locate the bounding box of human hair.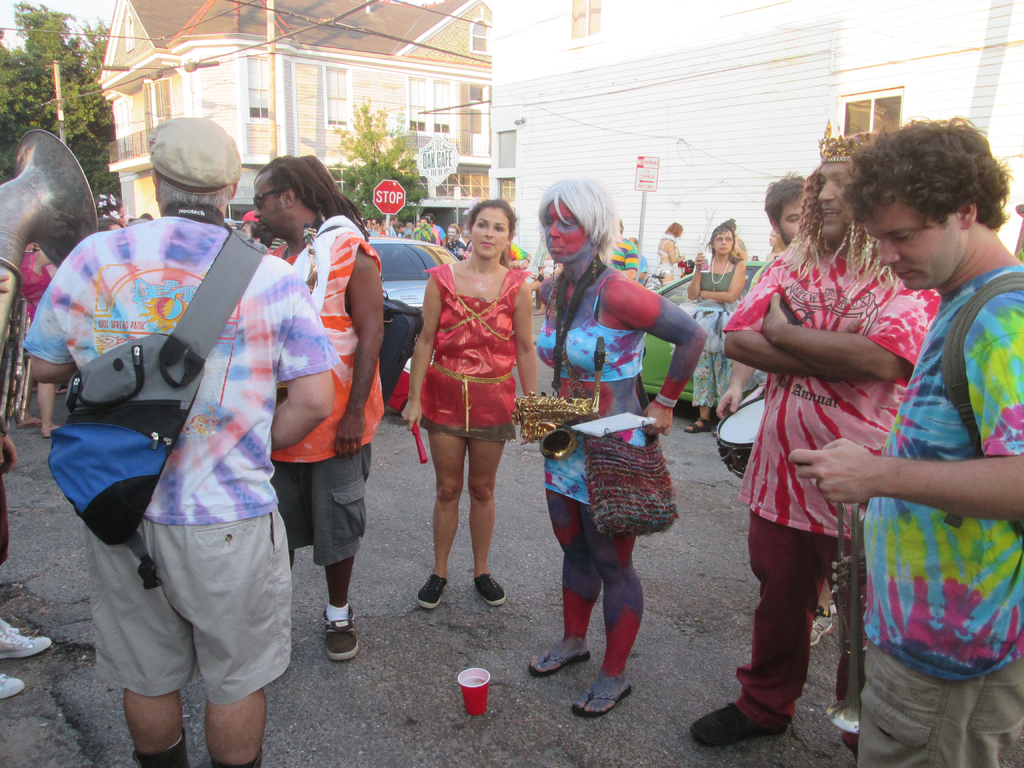
Bounding box: crop(97, 217, 123, 233).
